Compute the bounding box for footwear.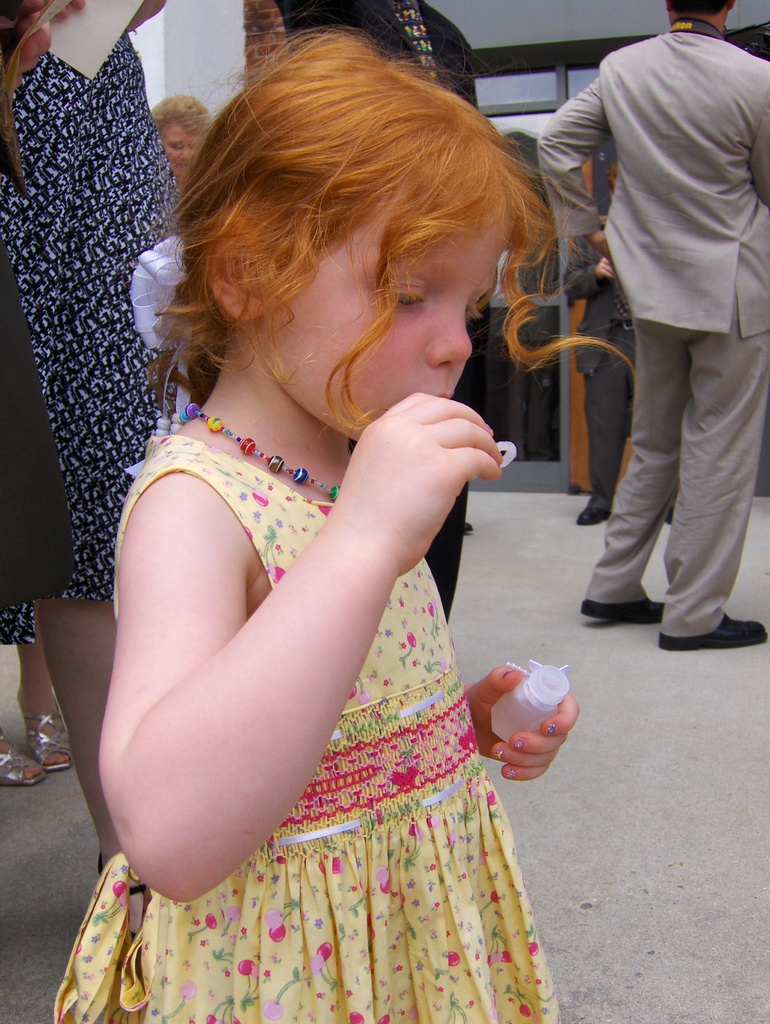
[572,582,661,627].
